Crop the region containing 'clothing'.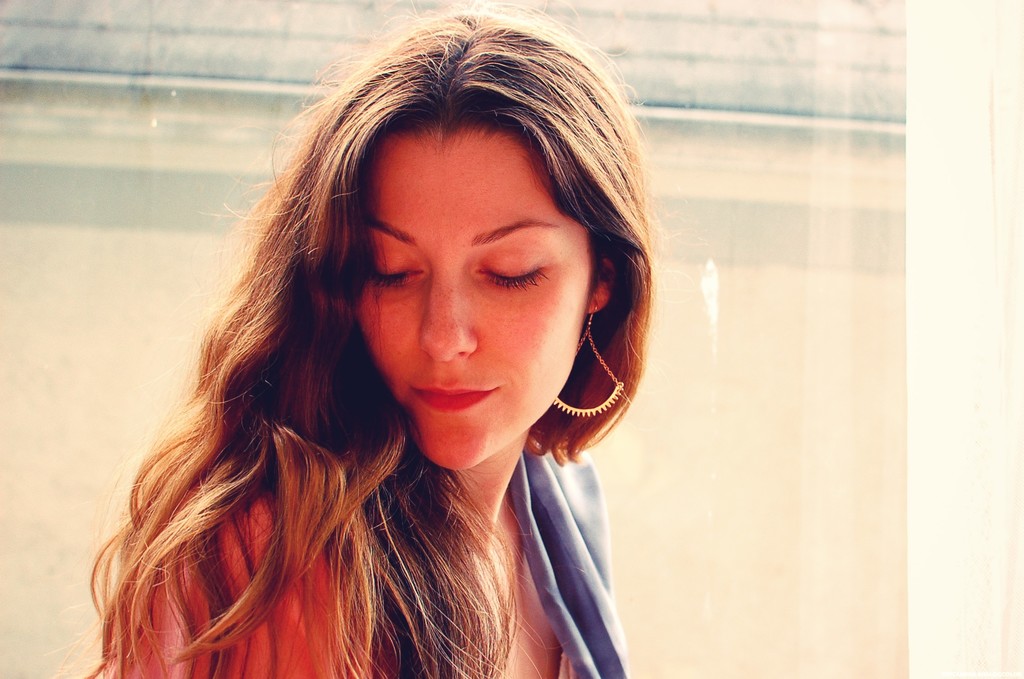
Crop region: bbox(273, 431, 637, 678).
